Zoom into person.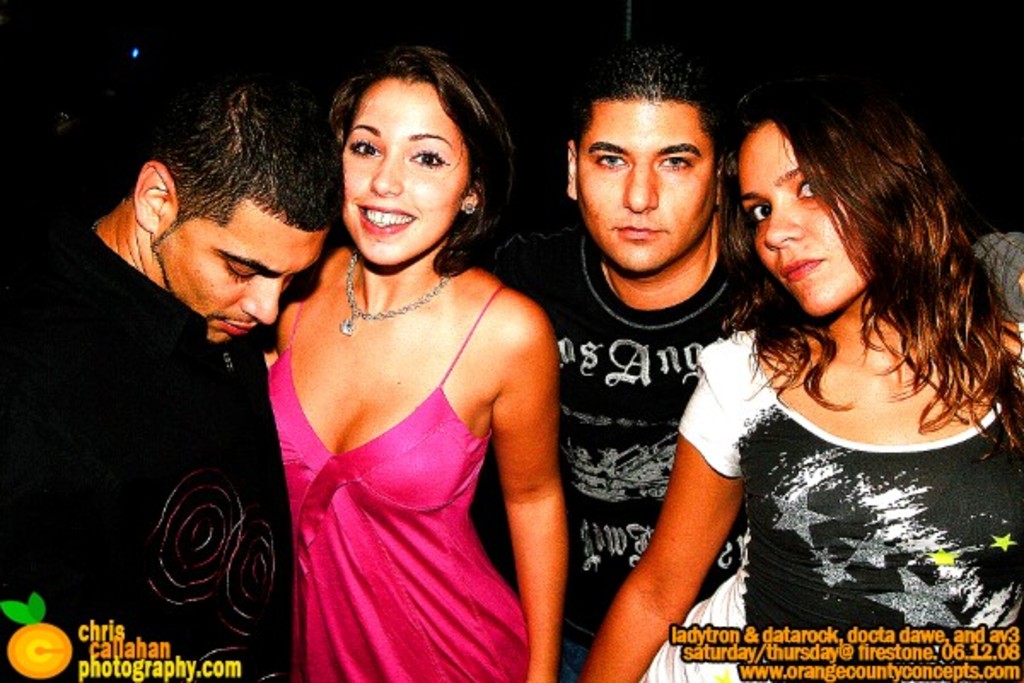
Zoom target: {"left": 539, "top": 38, "right": 749, "bottom": 681}.
